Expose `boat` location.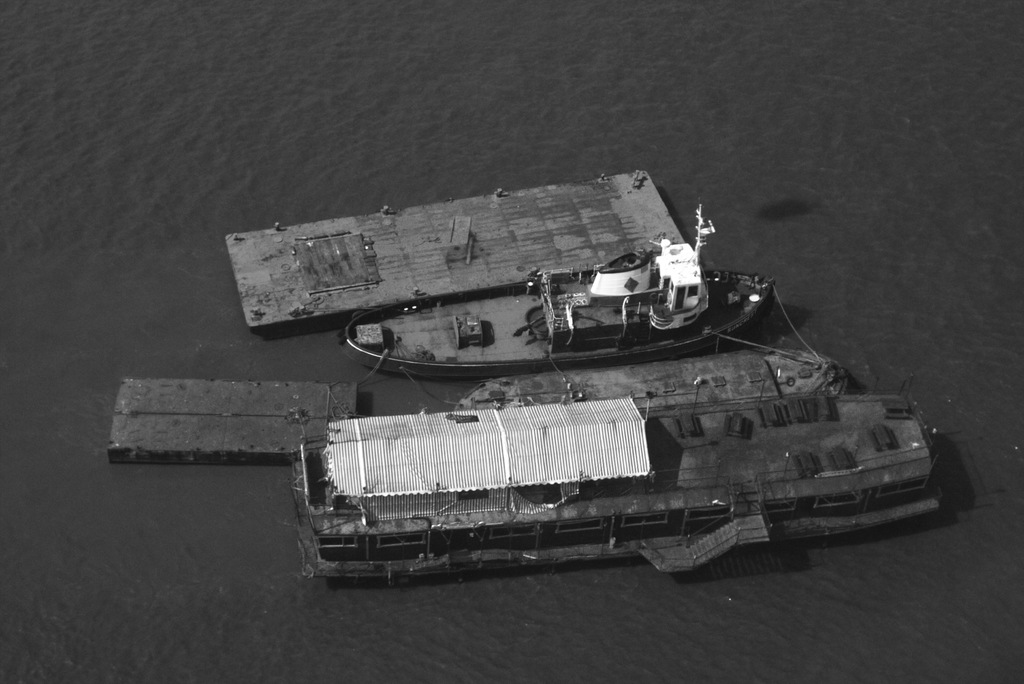
Exposed at 283:418:945:571.
